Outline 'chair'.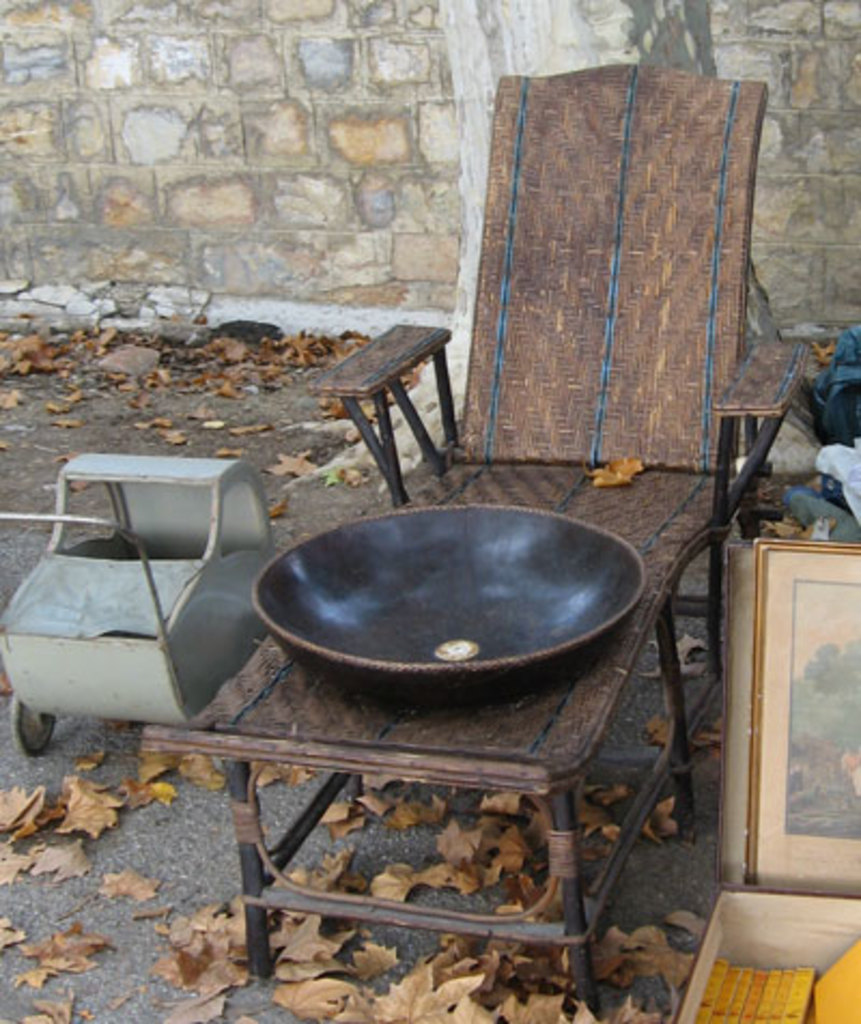
Outline: 140, 54, 811, 1011.
